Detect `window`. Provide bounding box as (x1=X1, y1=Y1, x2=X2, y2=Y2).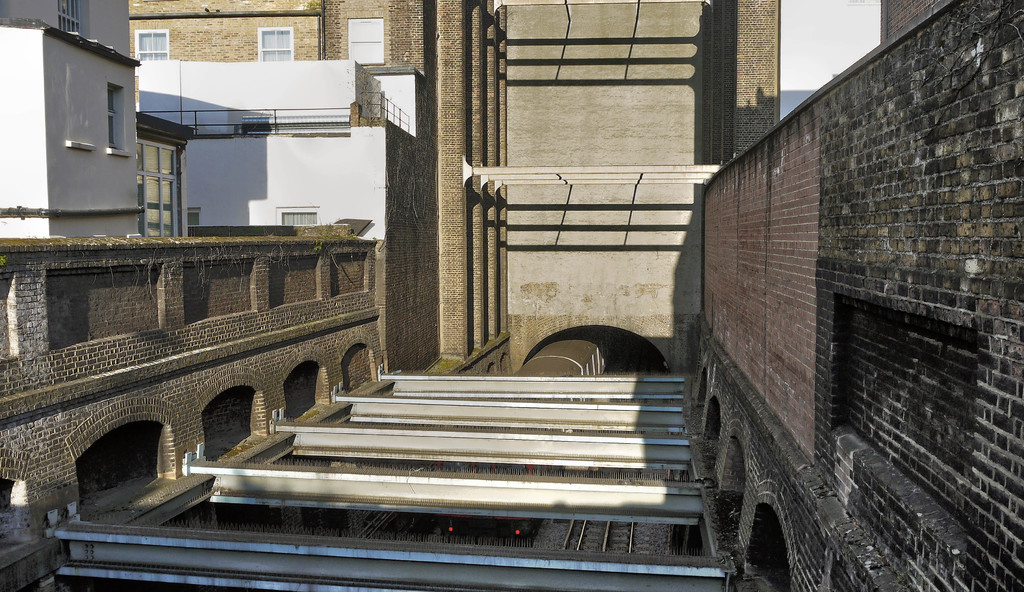
(x1=257, y1=24, x2=295, y2=59).
